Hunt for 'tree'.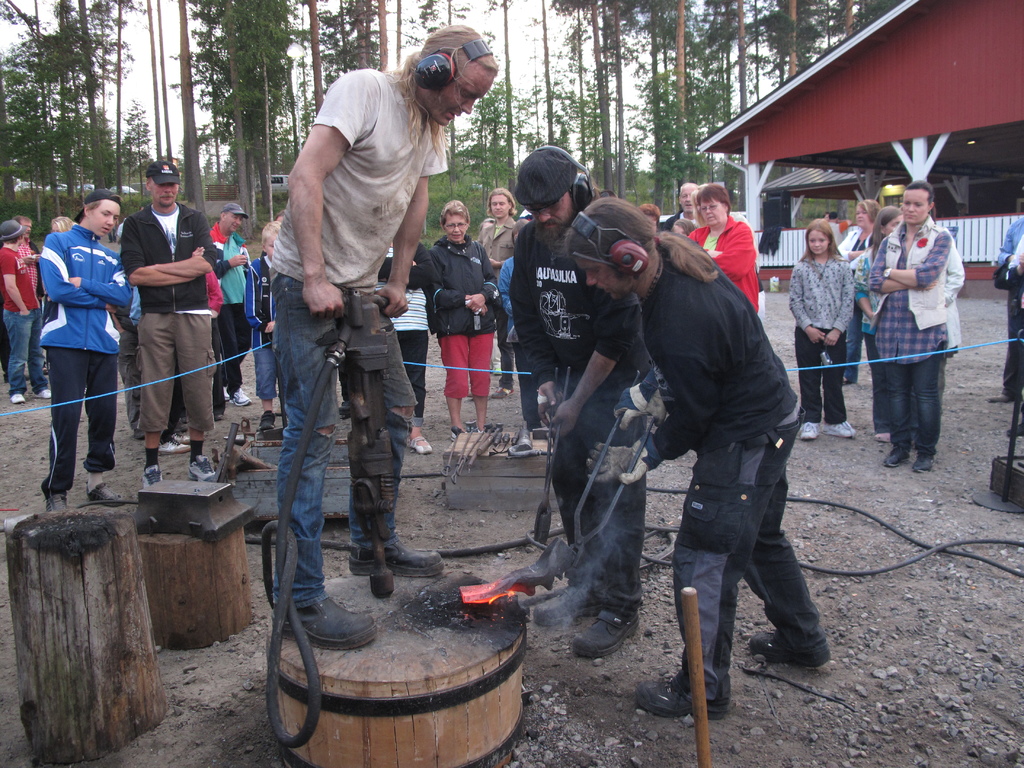
Hunted down at l=312, t=0, r=403, b=79.
